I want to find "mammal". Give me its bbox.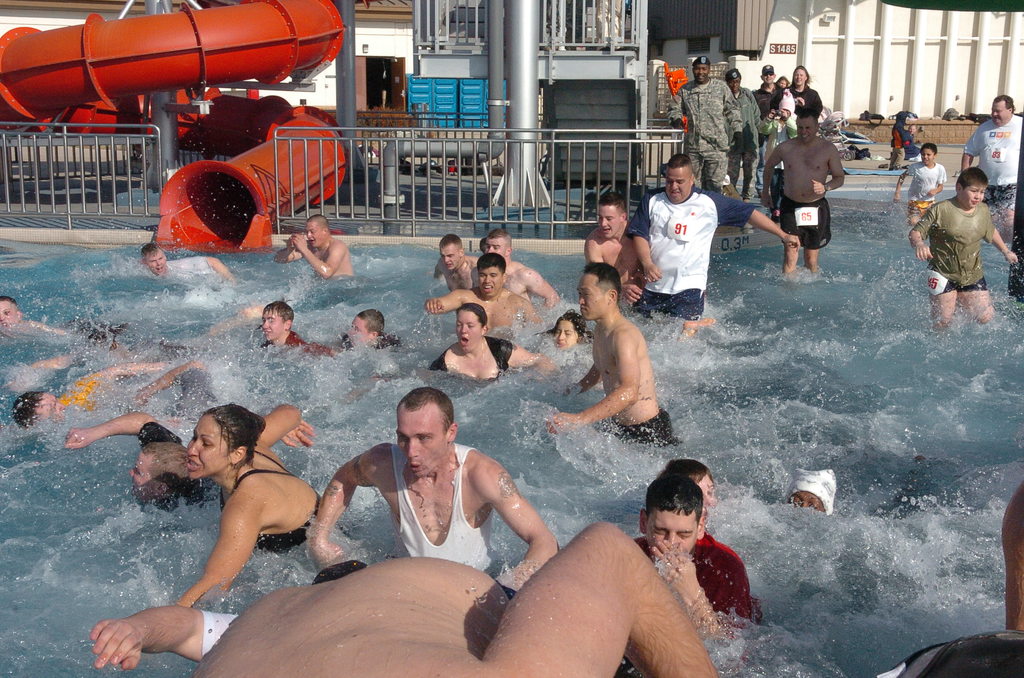
[left=920, top=157, right=1009, bottom=335].
